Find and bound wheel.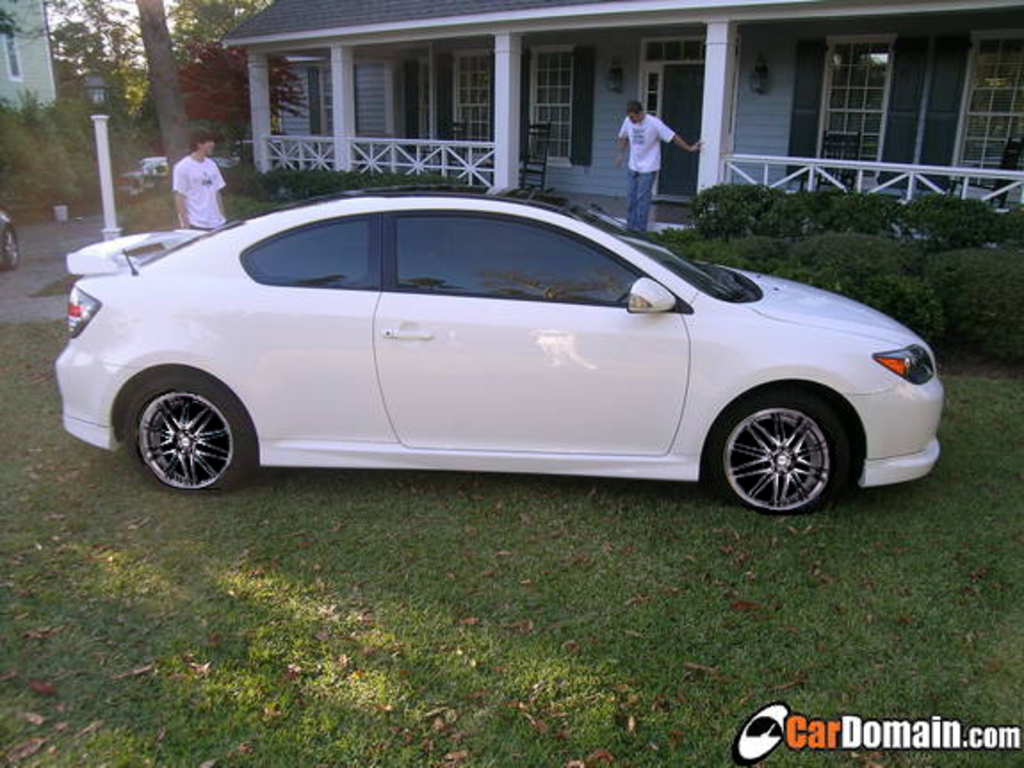
Bound: box(125, 374, 258, 492).
